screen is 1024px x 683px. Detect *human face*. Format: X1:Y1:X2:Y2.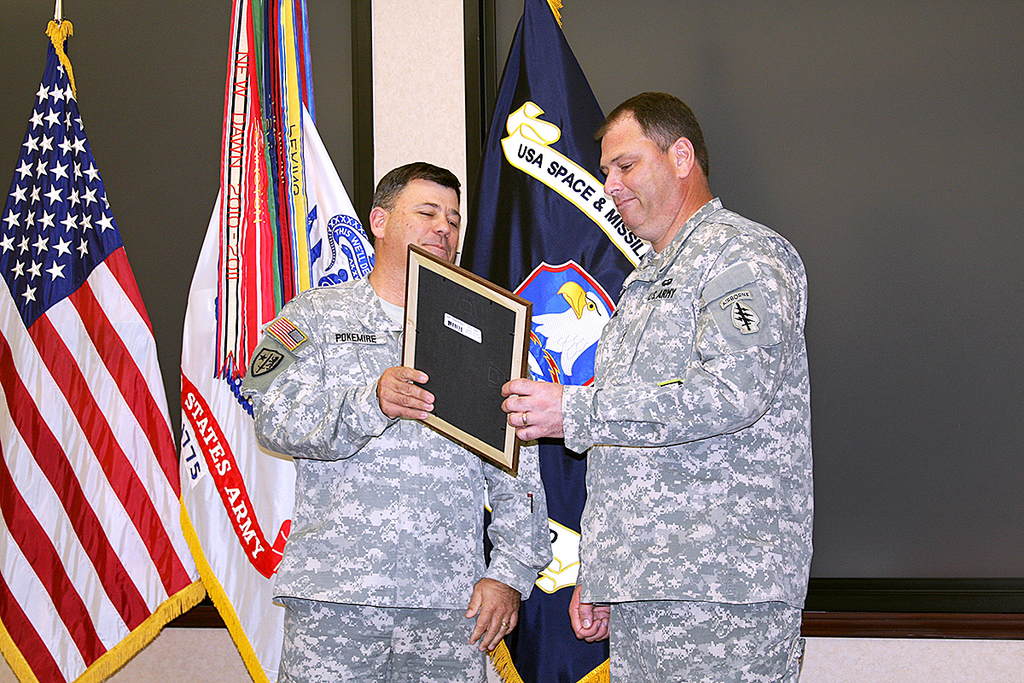
383:180:461:260.
